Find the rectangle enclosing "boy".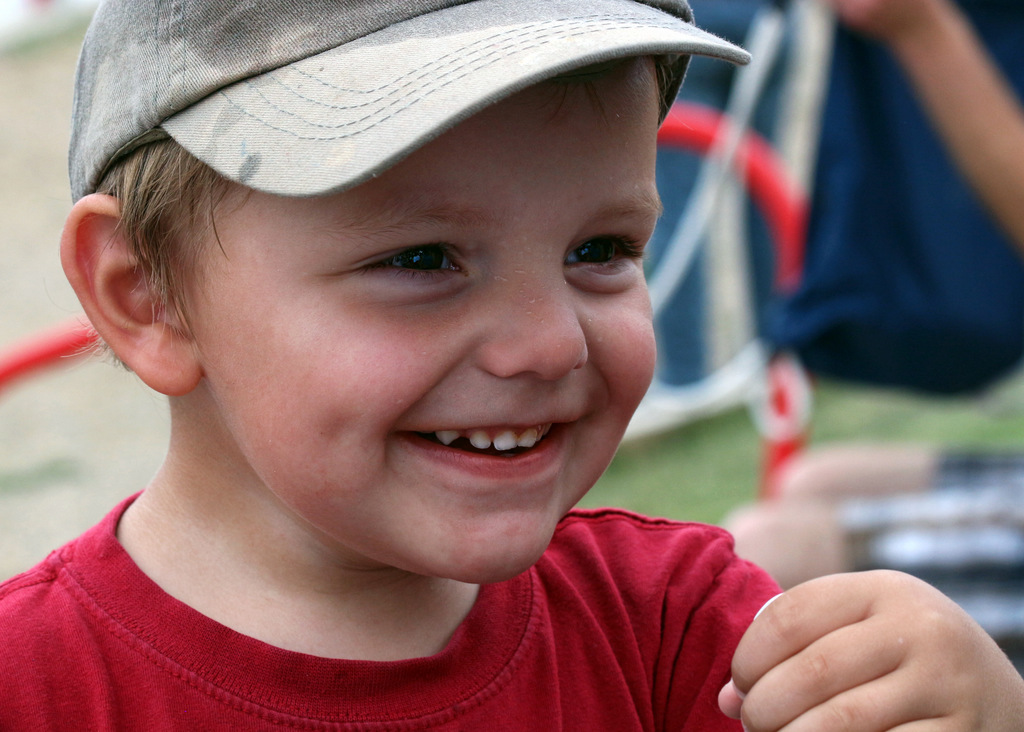
left=2, top=3, right=1018, bottom=729.
